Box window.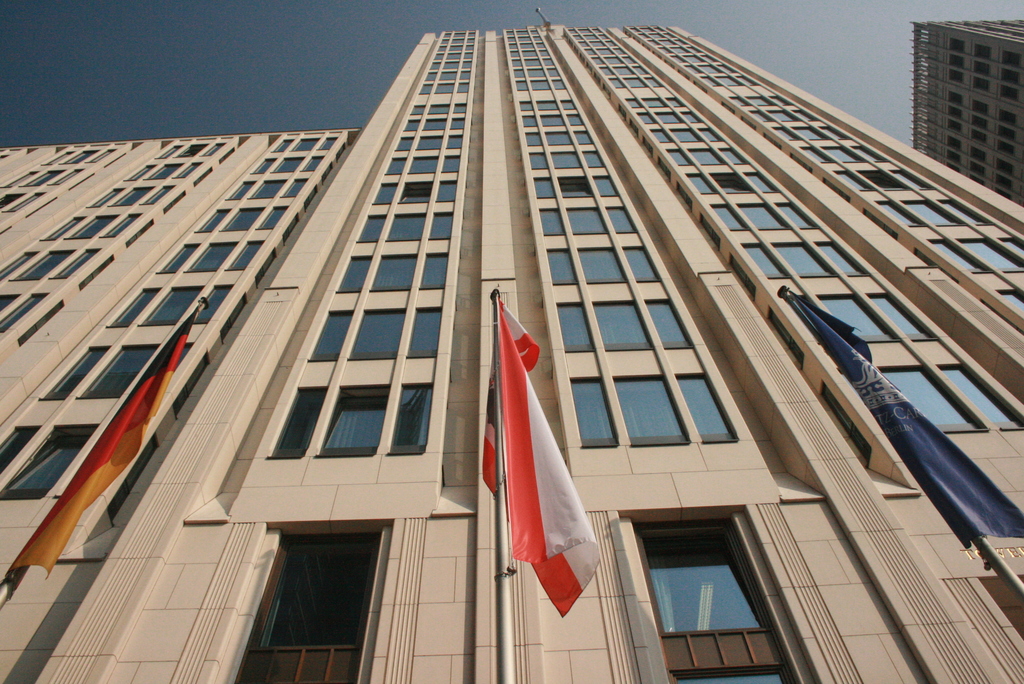
581:146:603:167.
